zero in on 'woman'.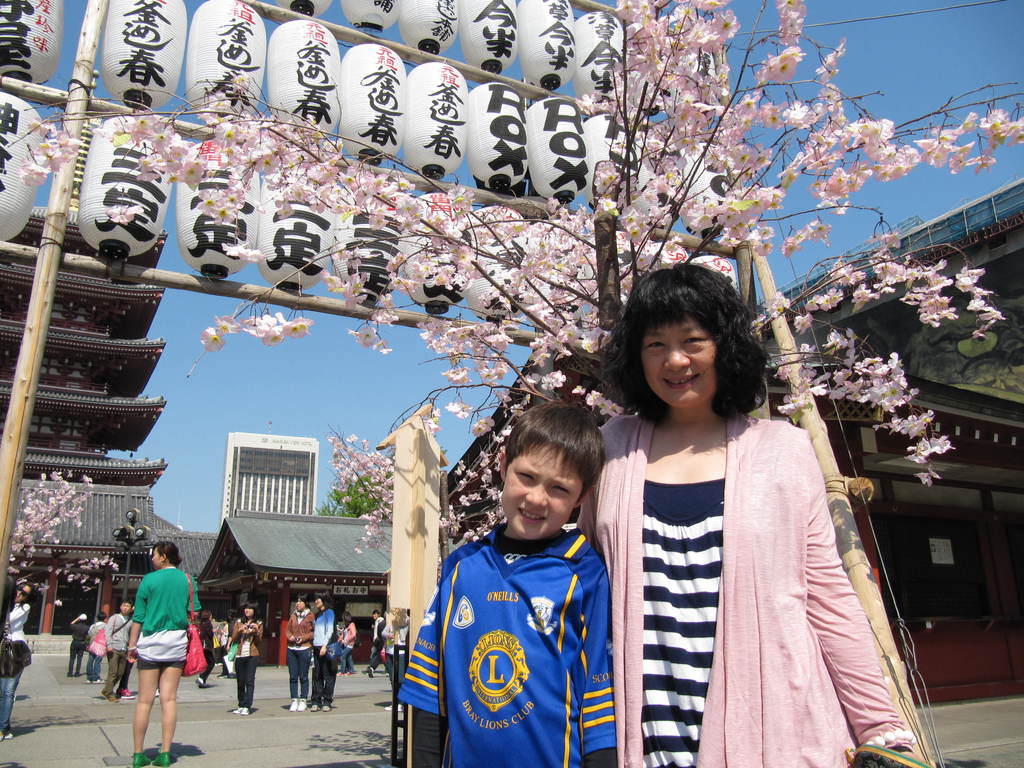
Zeroed in: {"x1": 0, "y1": 582, "x2": 31, "y2": 744}.
